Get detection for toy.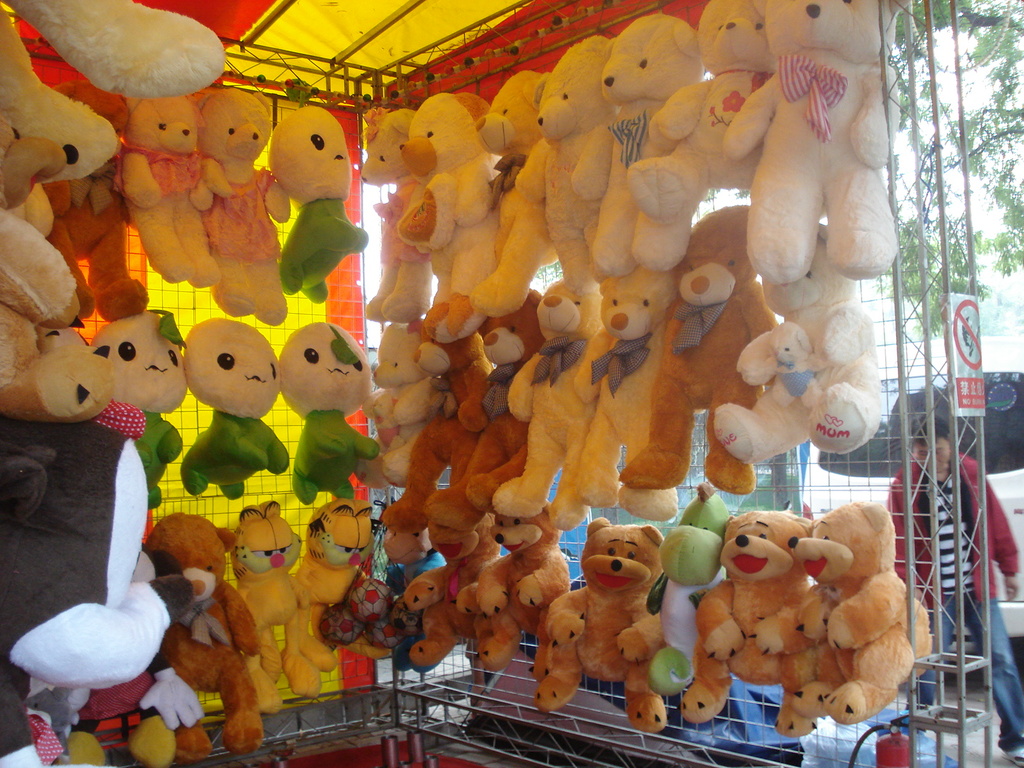
Detection: box=[380, 490, 461, 663].
